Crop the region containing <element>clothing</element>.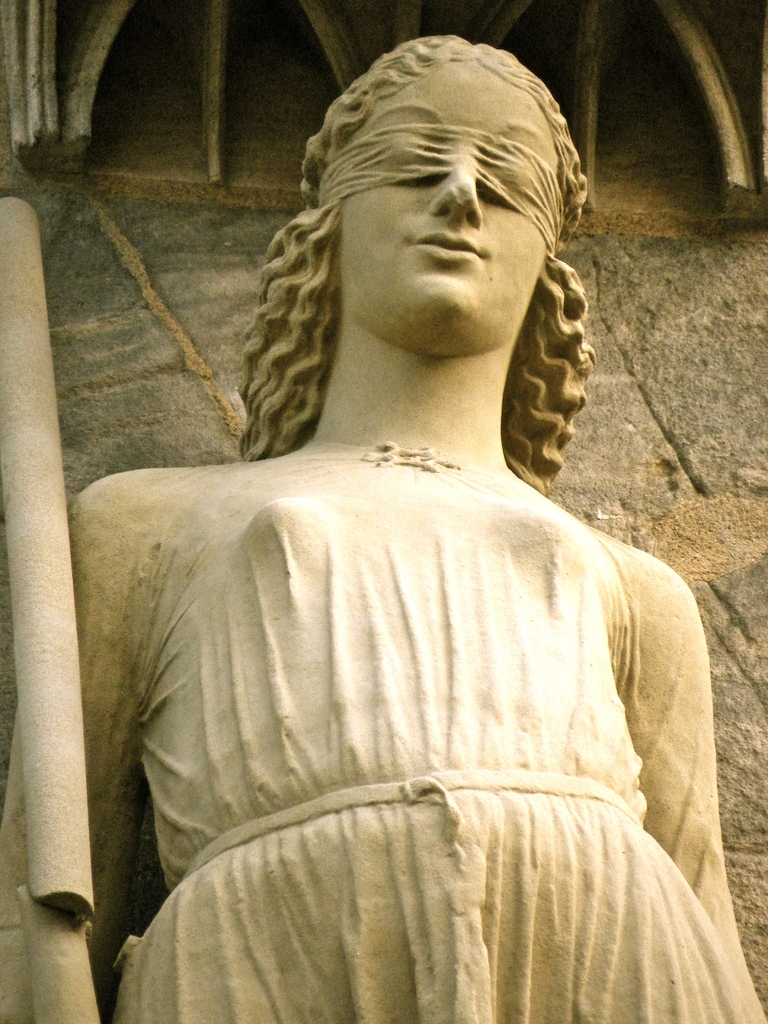
Crop region: [0, 436, 767, 1023].
